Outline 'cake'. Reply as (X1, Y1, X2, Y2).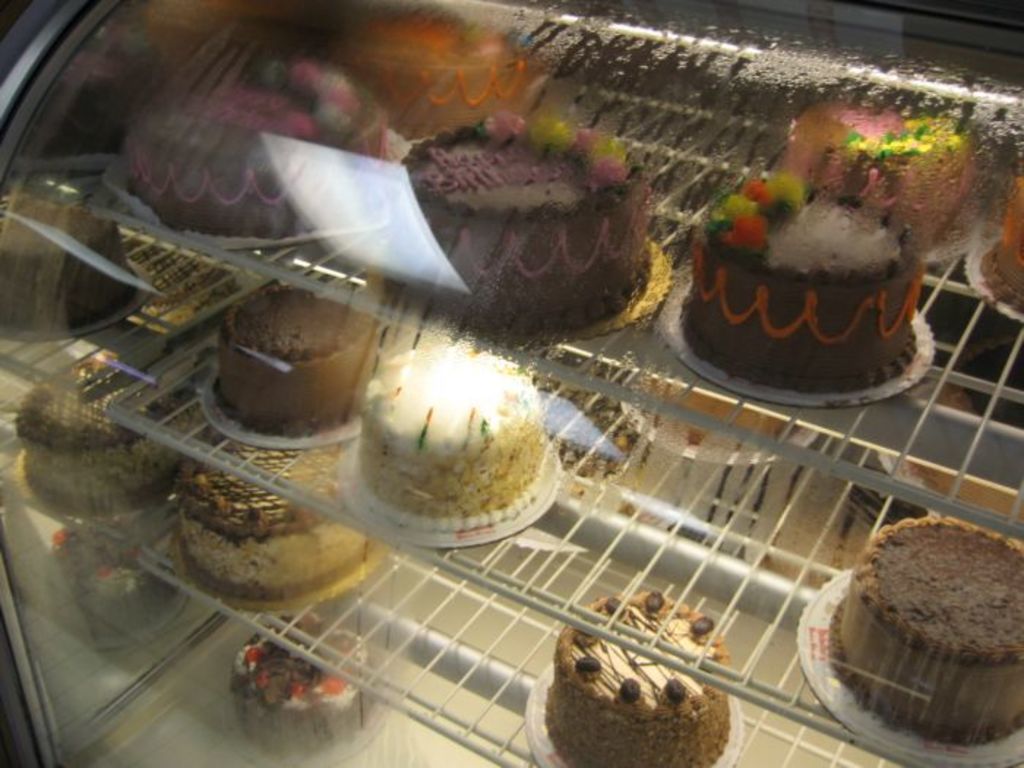
(360, 328, 554, 532).
